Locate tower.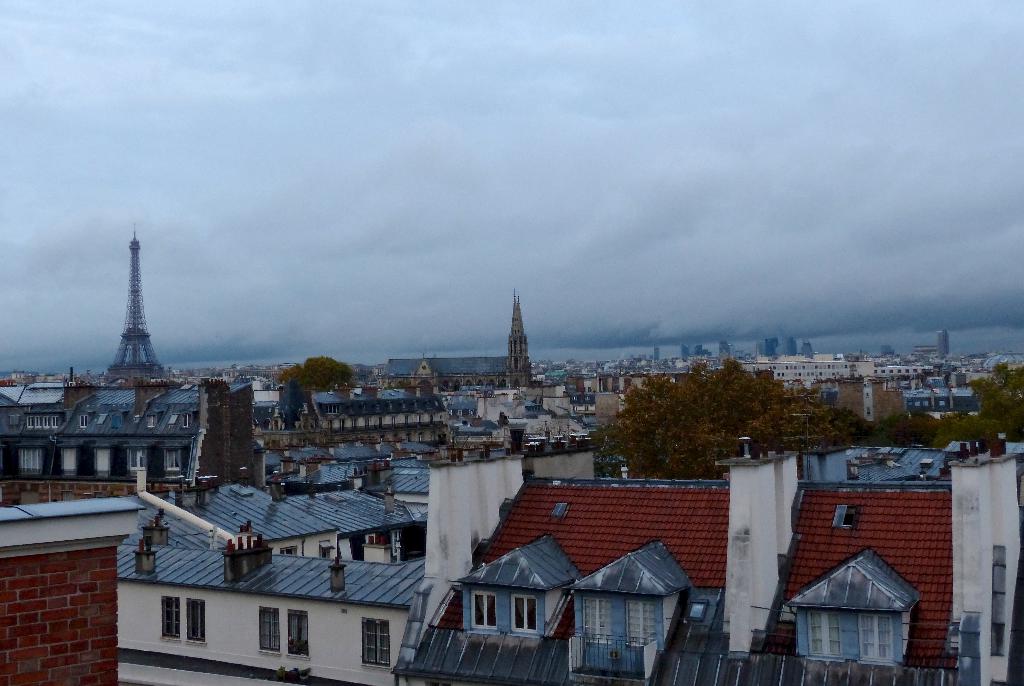
Bounding box: bbox(939, 327, 948, 355).
